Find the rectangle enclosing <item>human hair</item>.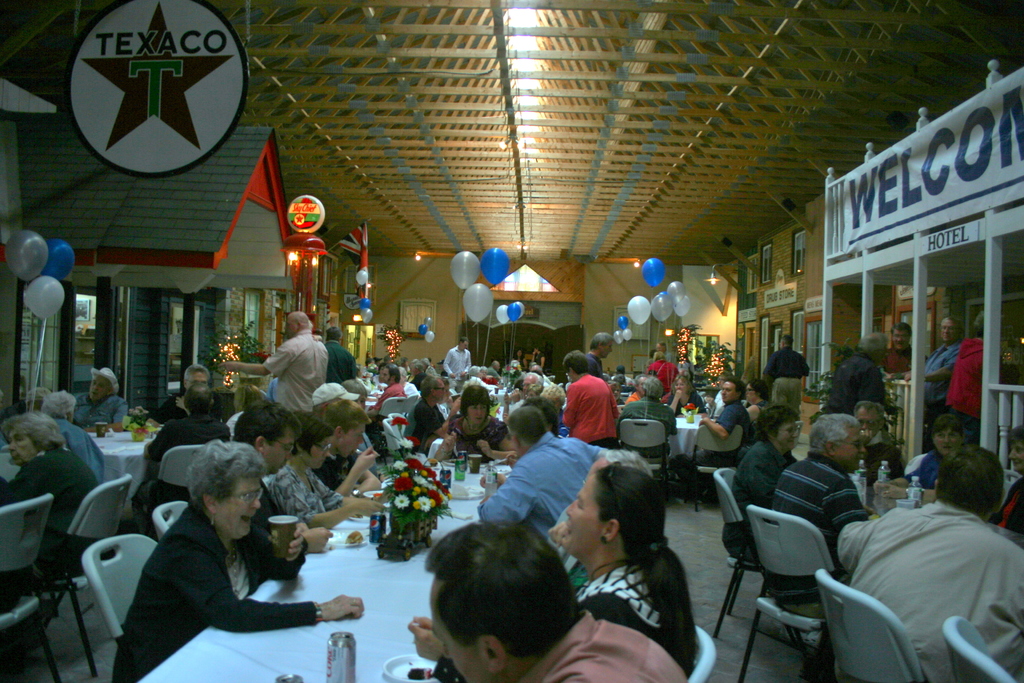
231 395 306 456.
